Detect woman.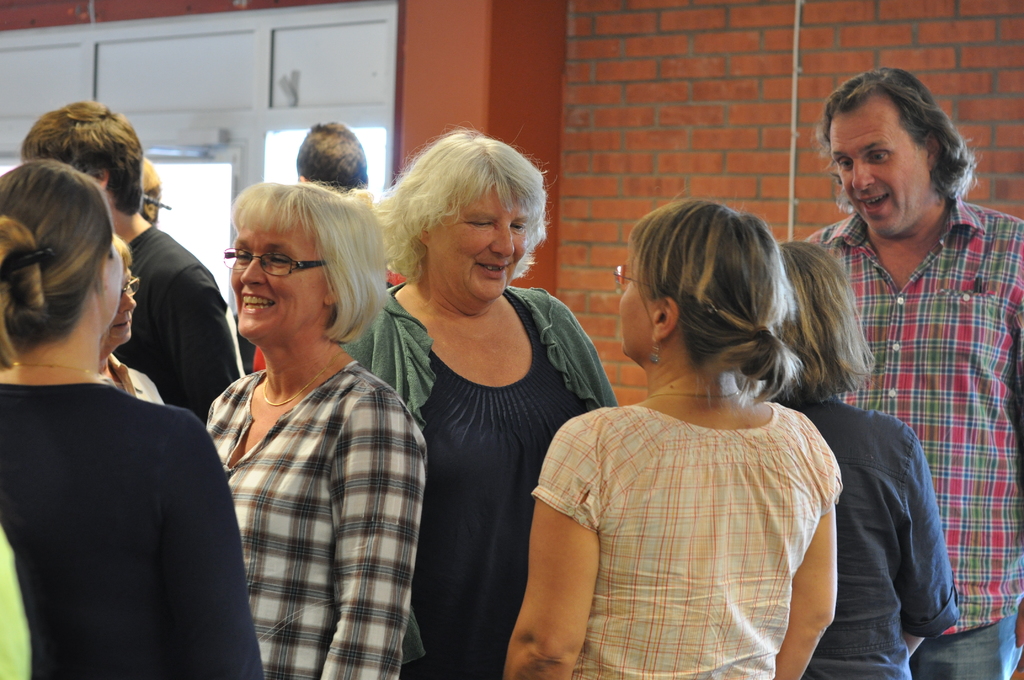
Detected at rect(503, 186, 843, 679).
